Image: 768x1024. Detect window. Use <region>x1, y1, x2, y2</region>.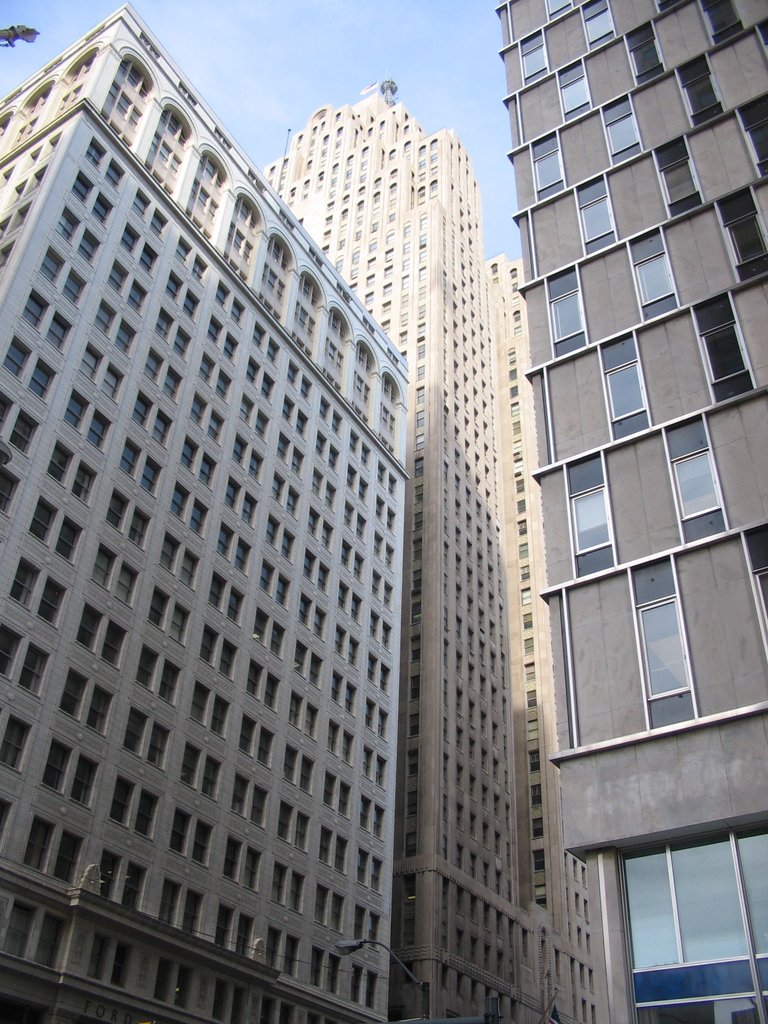
<region>139, 453, 168, 493</region>.
